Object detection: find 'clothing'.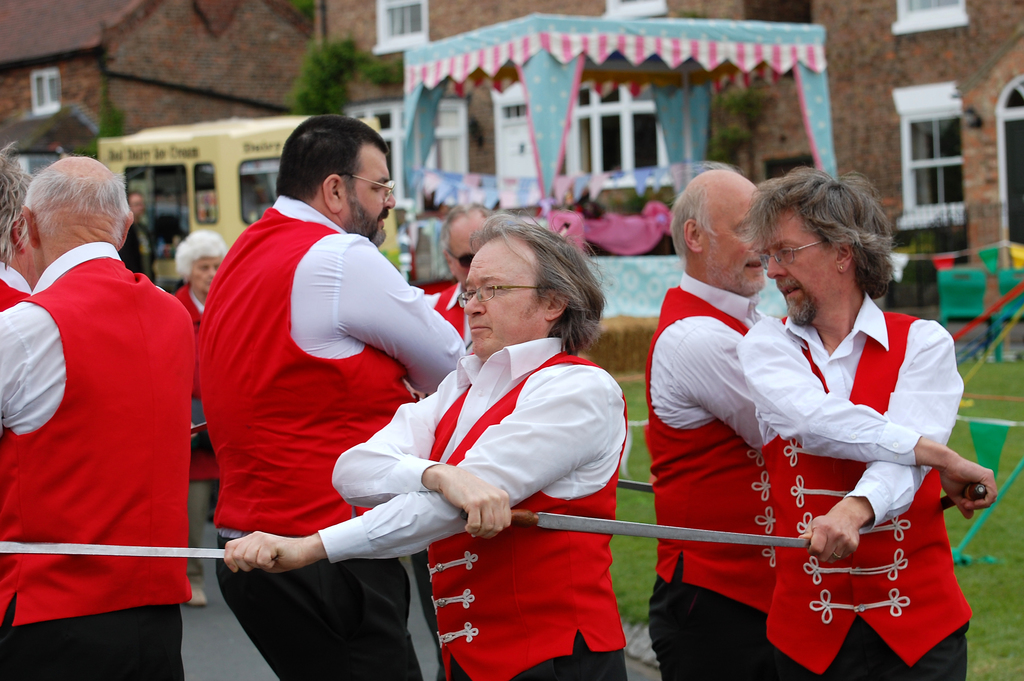
BBox(414, 269, 476, 354).
